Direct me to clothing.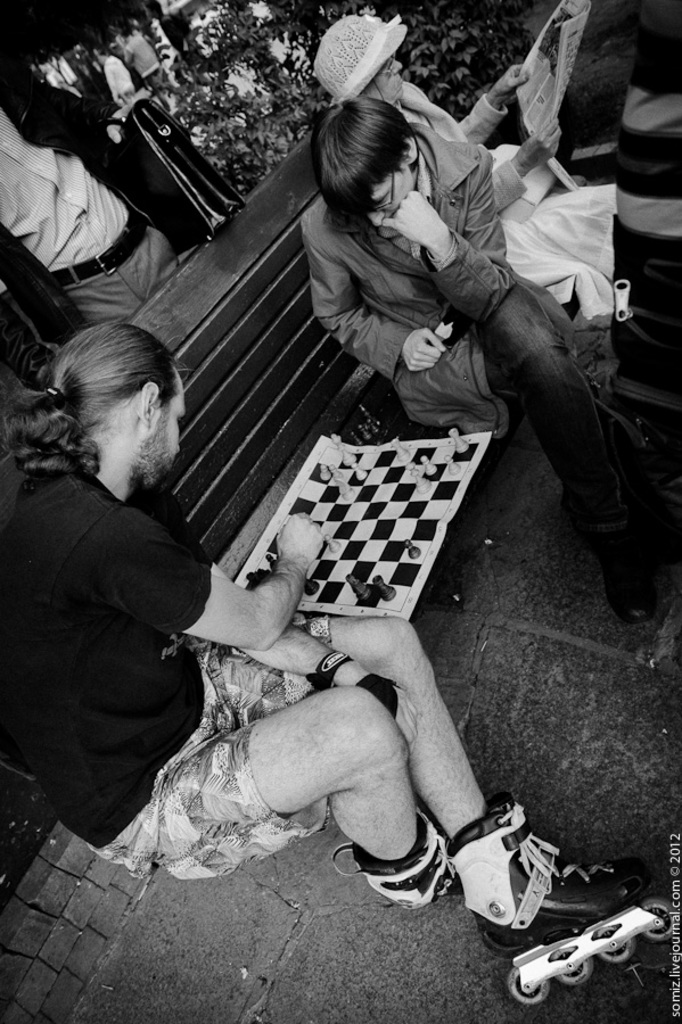
Direction: 0/469/331/890.
